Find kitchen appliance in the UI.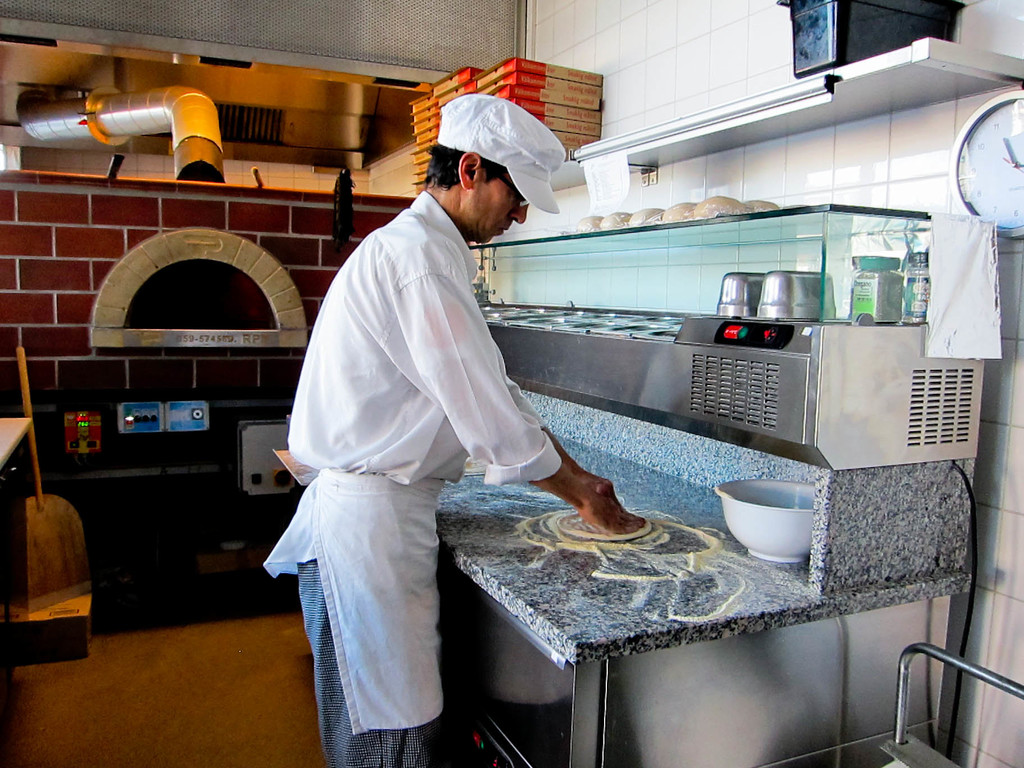
UI element at box=[717, 484, 812, 560].
